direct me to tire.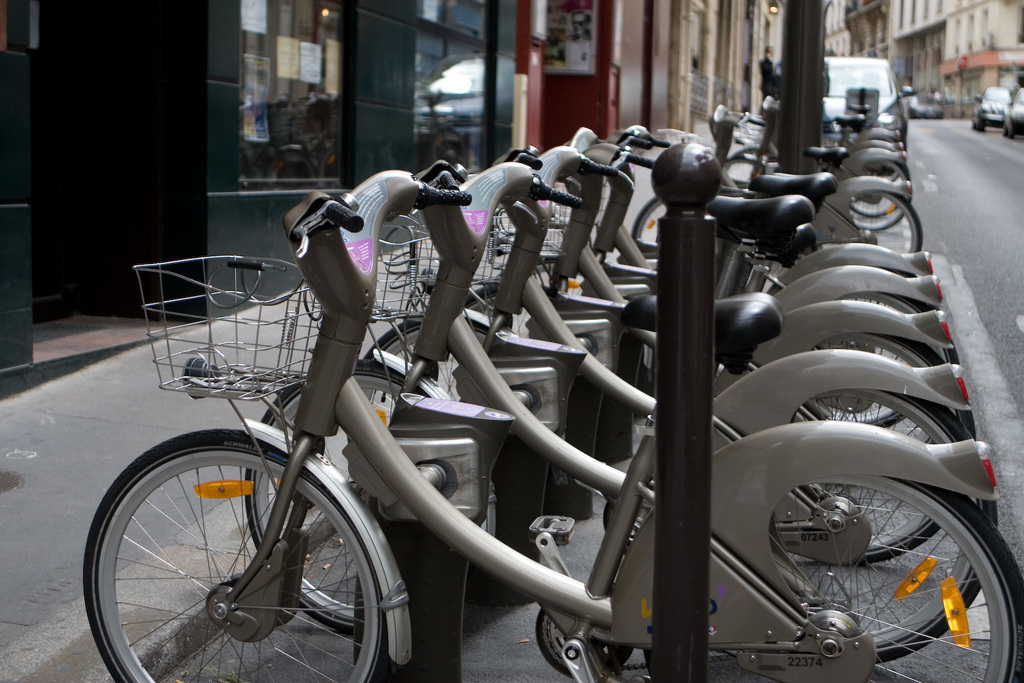
Direction: 977 117 986 134.
